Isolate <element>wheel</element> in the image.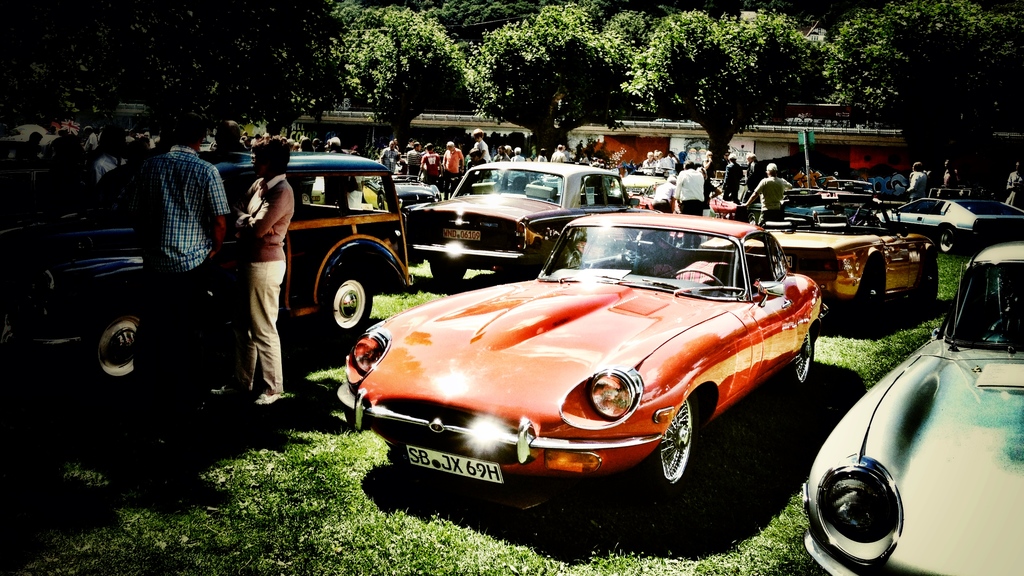
Isolated region: x1=618, y1=391, x2=701, y2=507.
